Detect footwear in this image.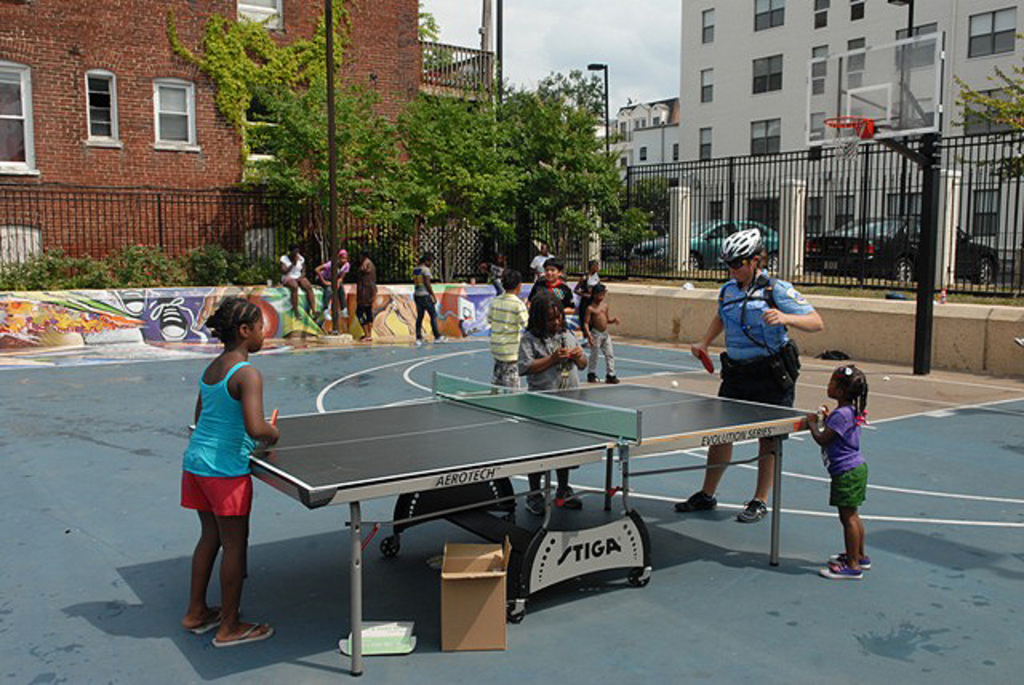
Detection: 558:488:587:506.
